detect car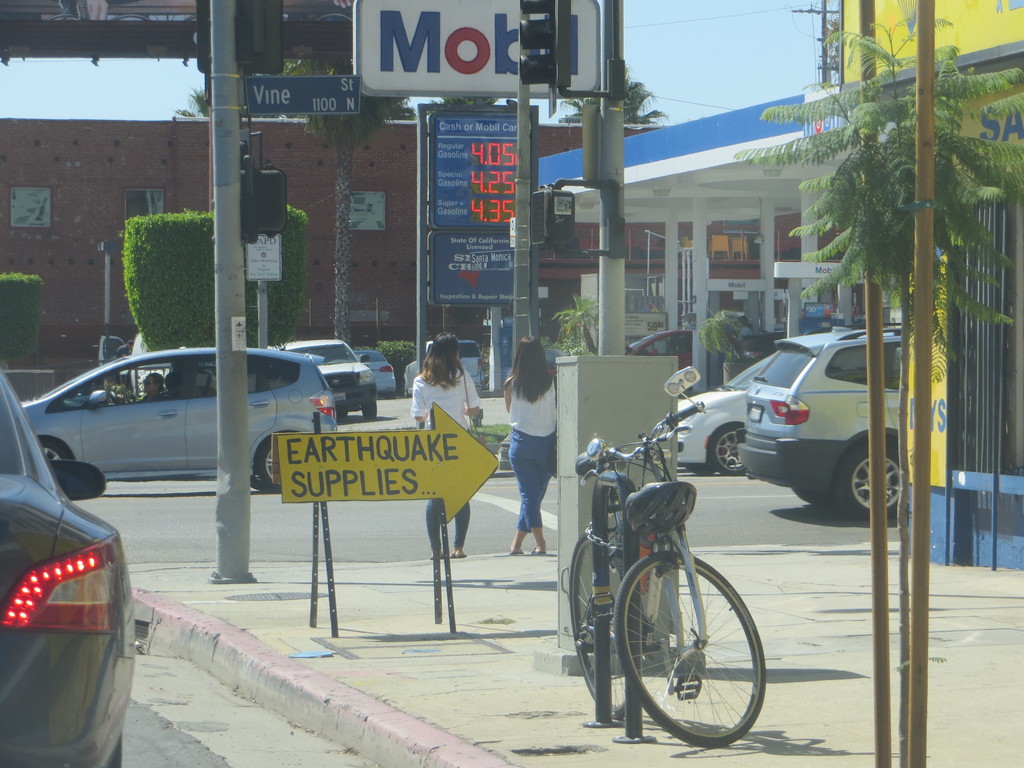
[271, 339, 380, 435]
